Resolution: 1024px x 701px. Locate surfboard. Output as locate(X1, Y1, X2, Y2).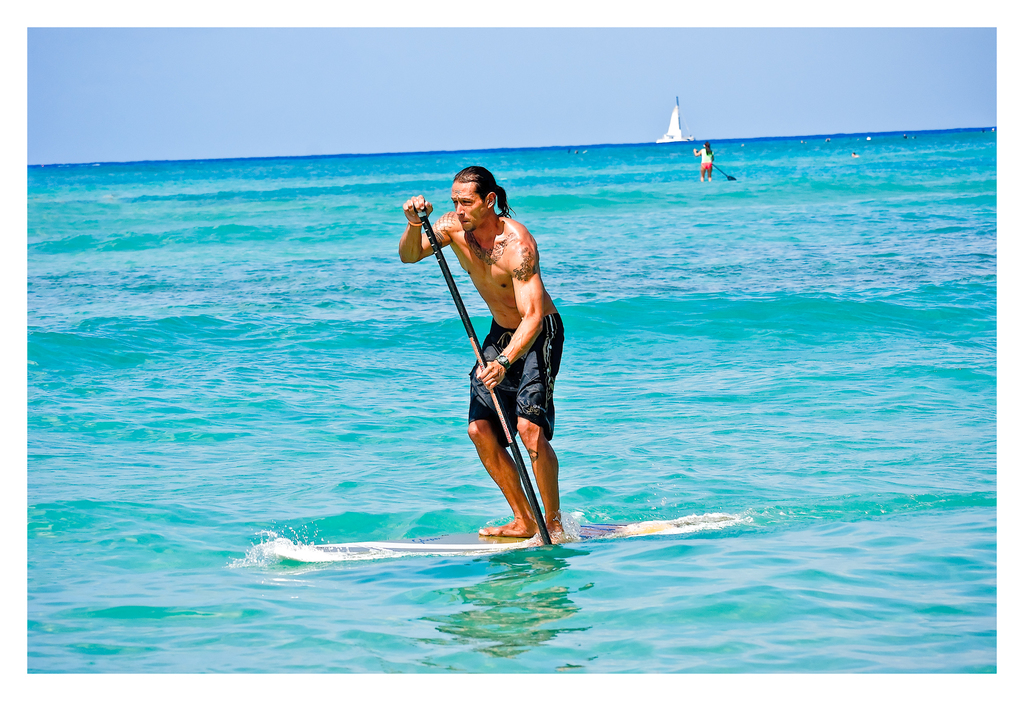
locate(267, 519, 753, 571).
